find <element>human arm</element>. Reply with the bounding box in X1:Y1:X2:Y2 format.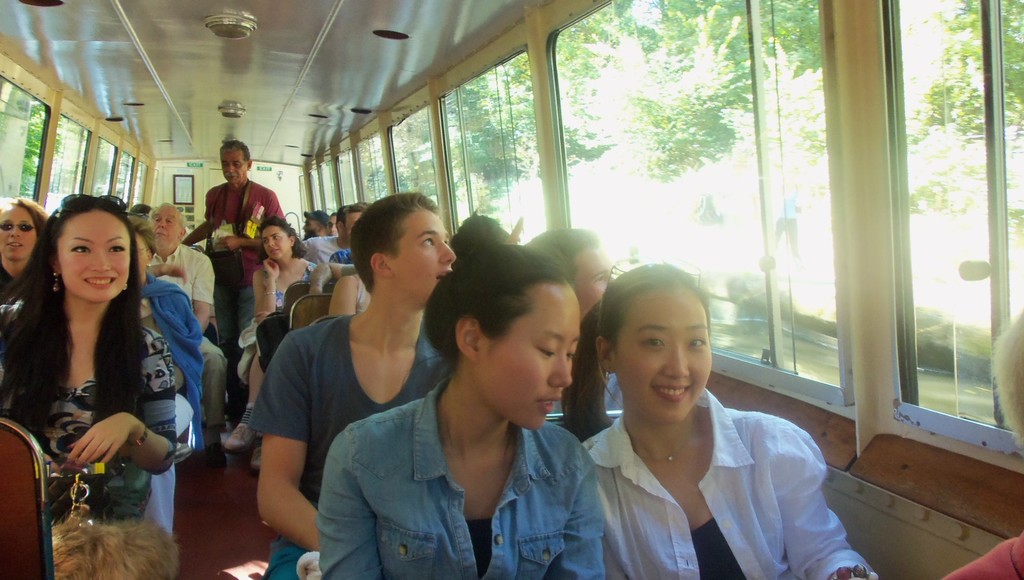
328:277:356:318.
